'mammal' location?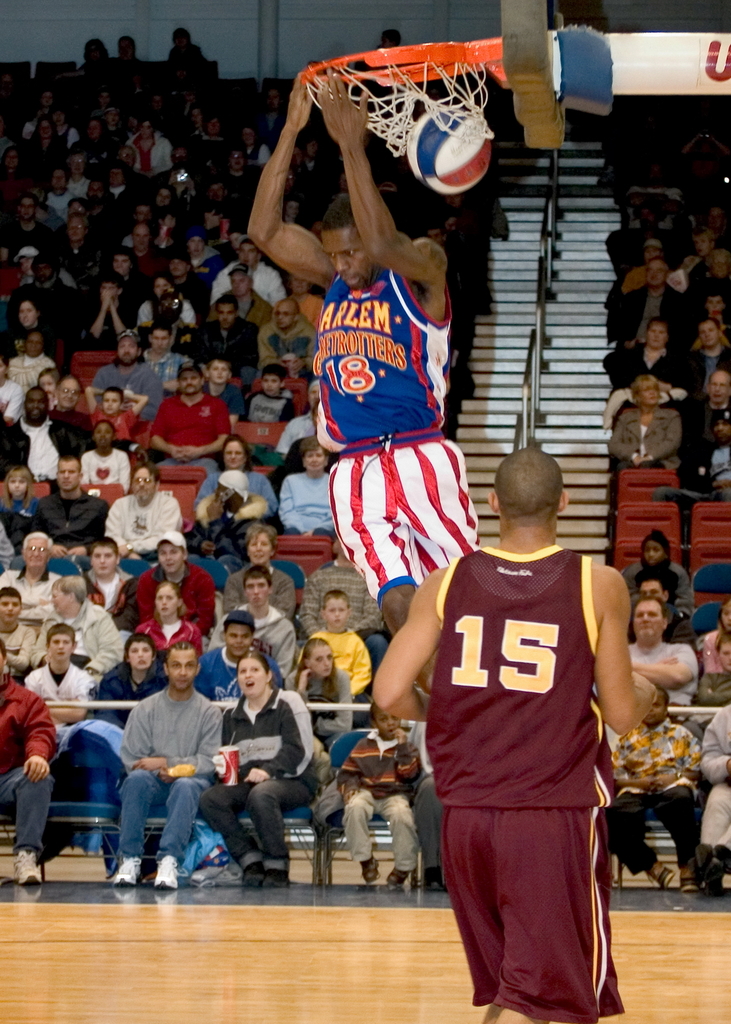
l=251, t=75, r=477, b=692
